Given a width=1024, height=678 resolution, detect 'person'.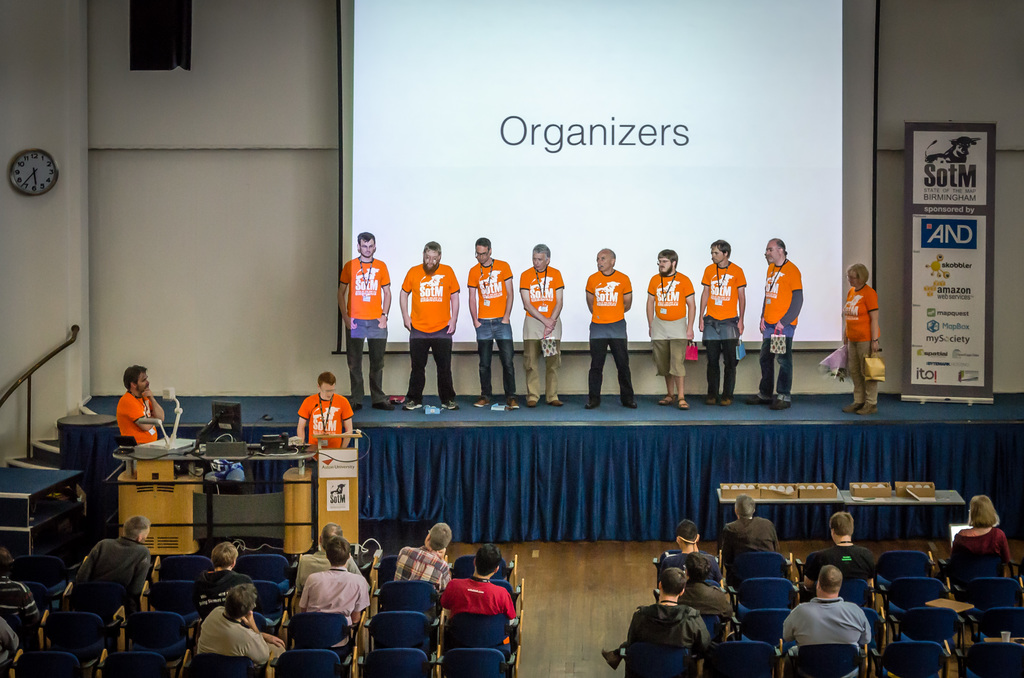
(600,569,712,672).
